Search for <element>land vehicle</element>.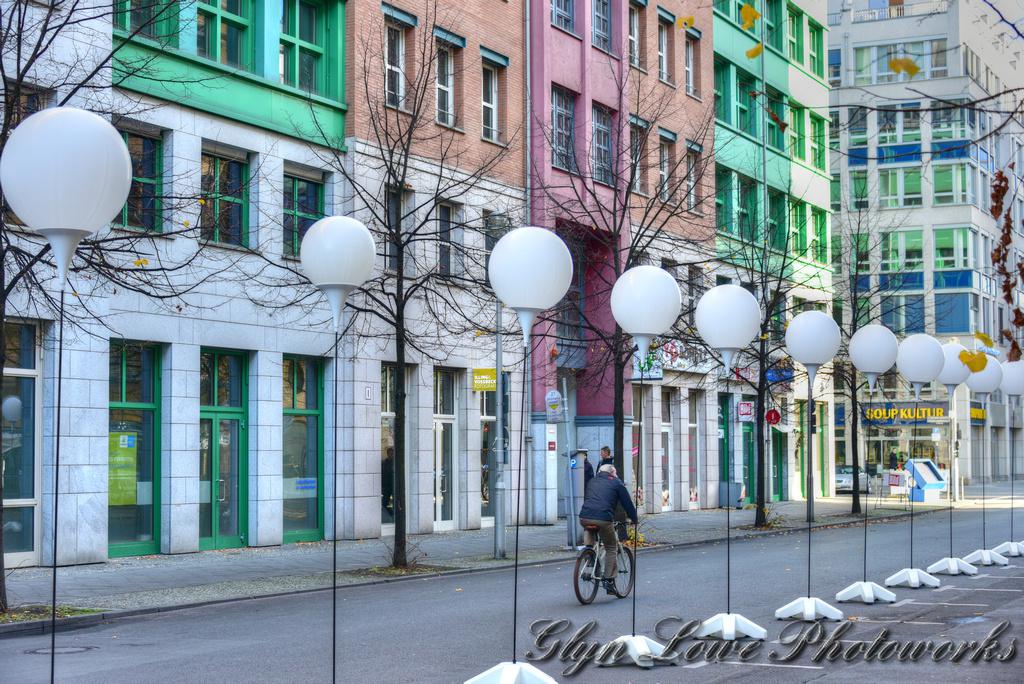
Found at Rect(573, 520, 636, 609).
